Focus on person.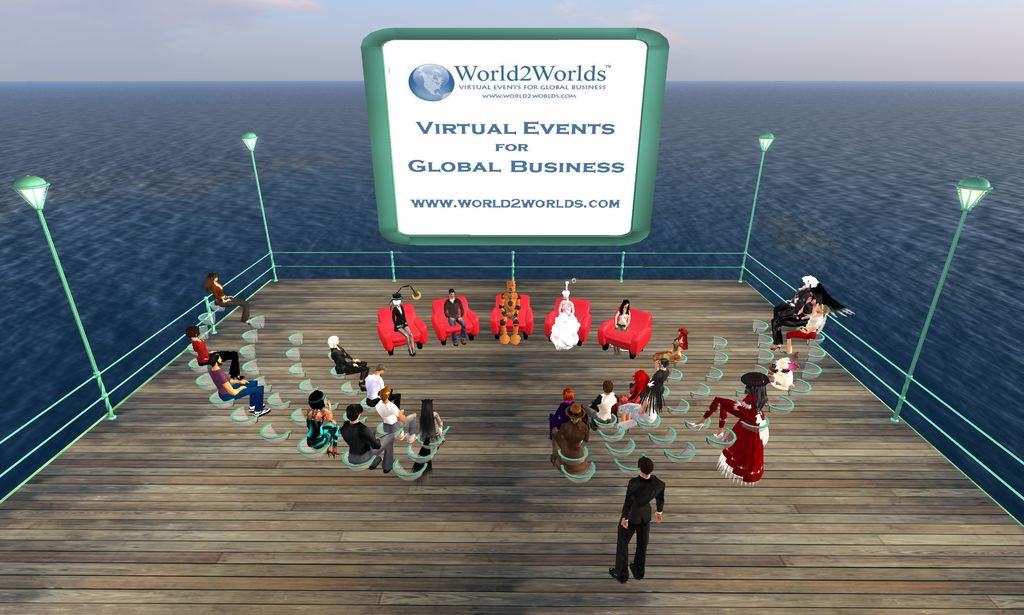
Focused at <box>547,281,580,349</box>.
